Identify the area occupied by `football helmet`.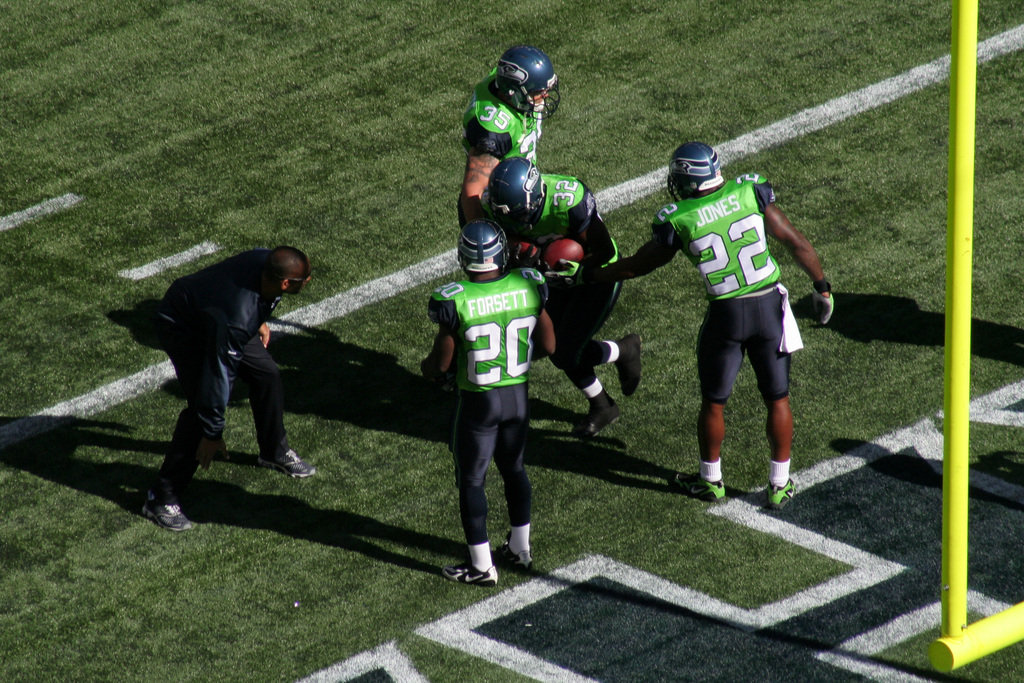
Area: <box>494,42,558,130</box>.
